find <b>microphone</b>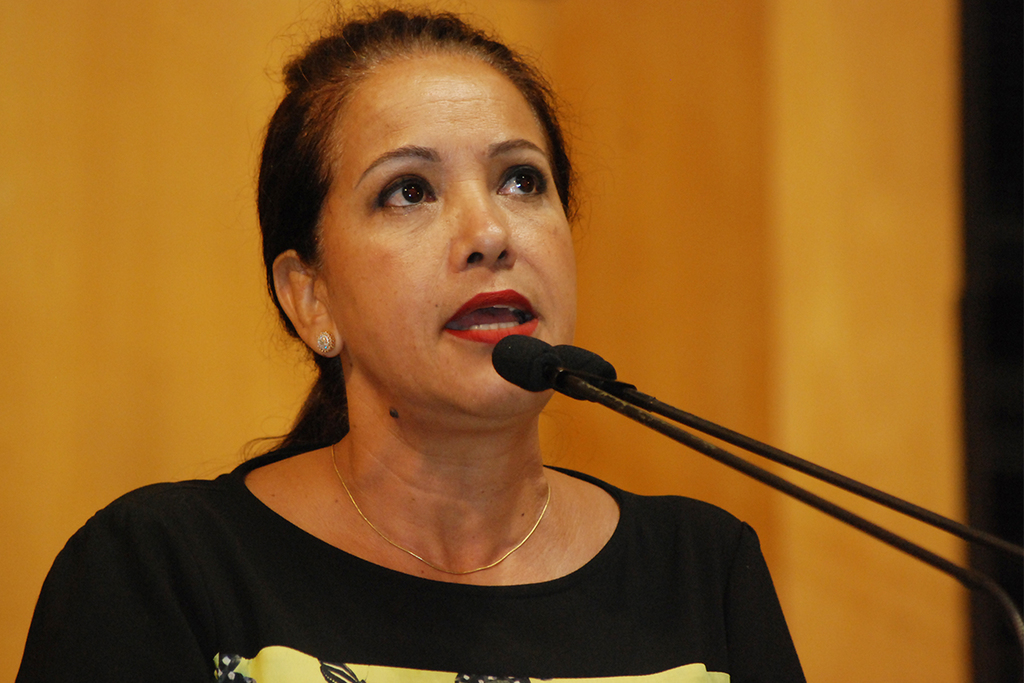
Rect(547, 345, 1023, 558)
